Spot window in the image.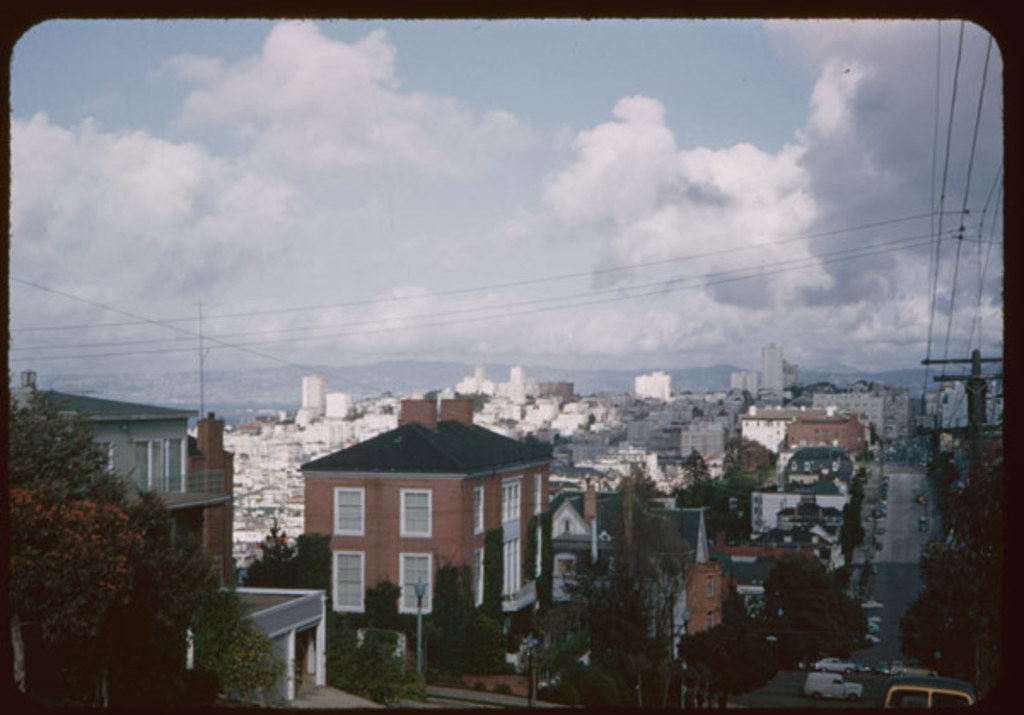
window found at <region>396, 551, 432, 614</region>.
